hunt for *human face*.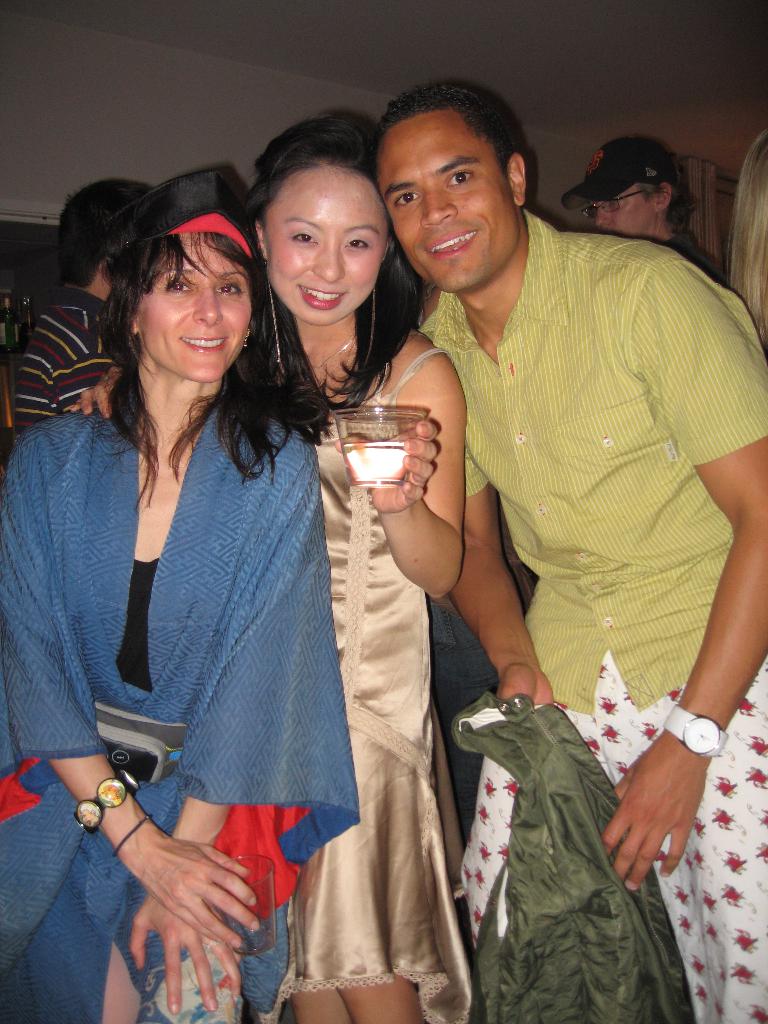
Hunted down at detection(134, 236, 255, 381).
